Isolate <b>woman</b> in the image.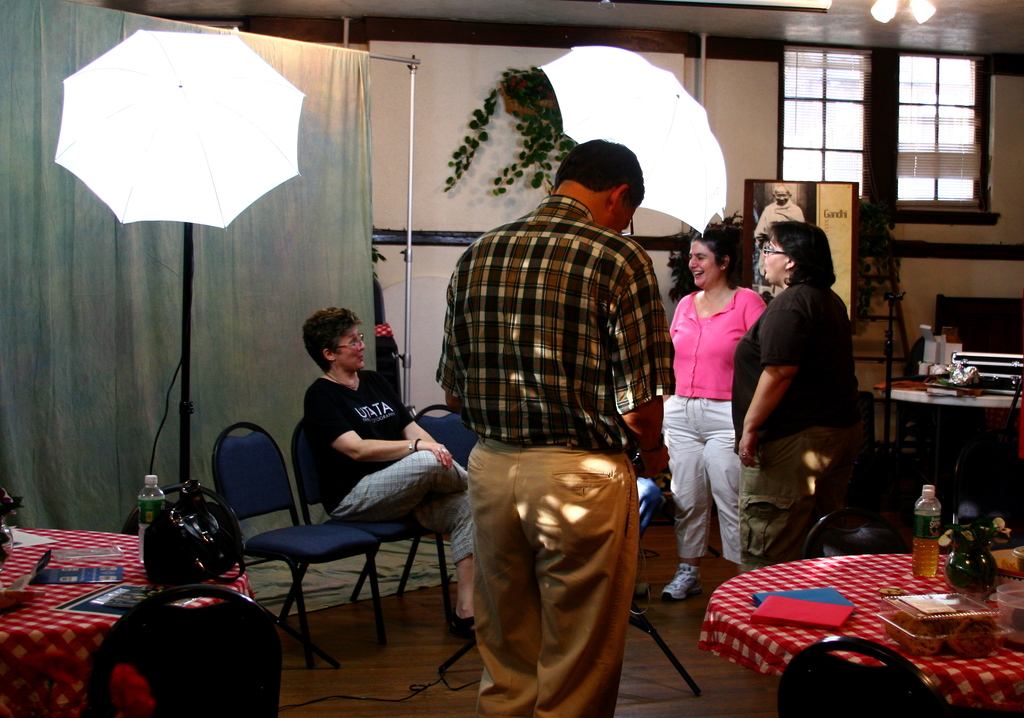
Isolated region: select_region(731, 218, 858, 573).
